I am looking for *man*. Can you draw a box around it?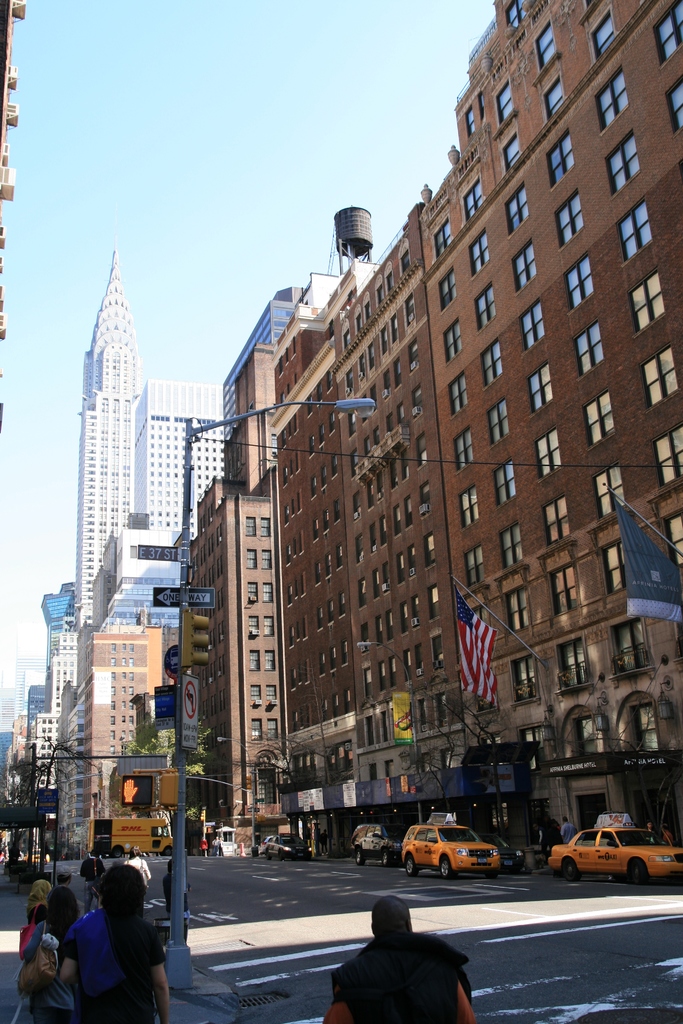
Sure, the bounding box is {"left": 323, "top": 914, "right": 486, "bottom": 1015}.
